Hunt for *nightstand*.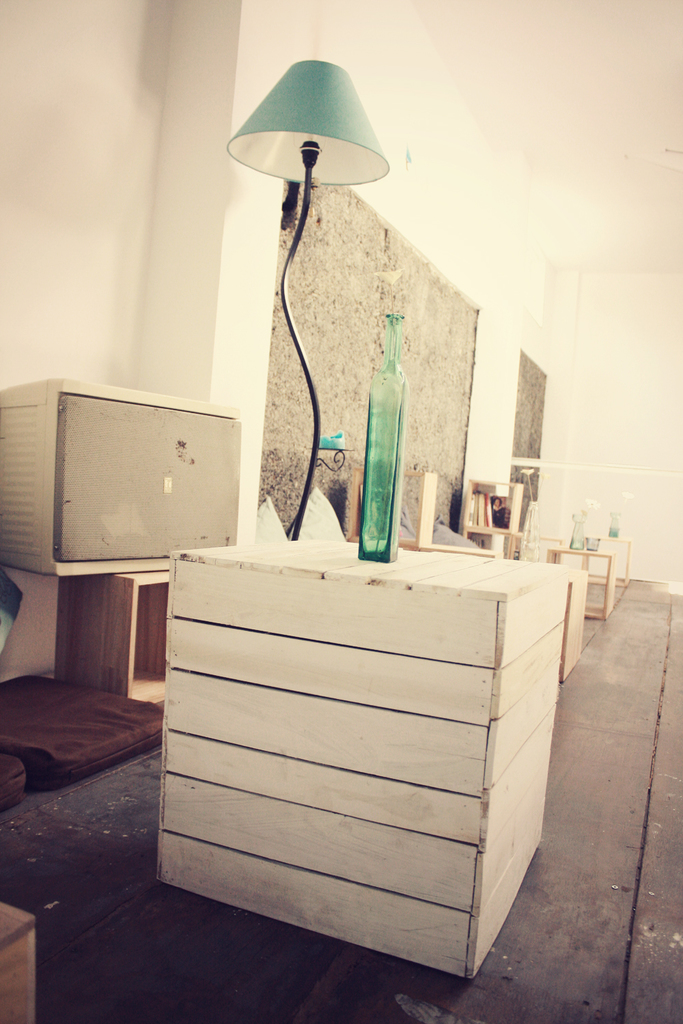
Hunted down at x1=145 y1=496 x2=583 y2=981.
